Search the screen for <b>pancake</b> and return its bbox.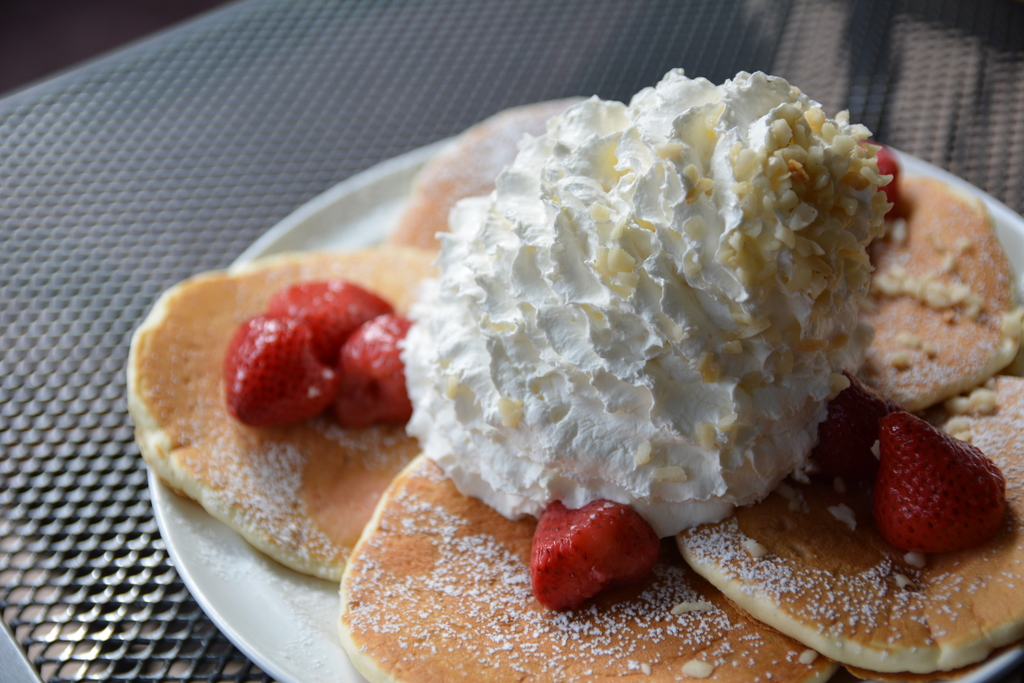
Found: (131, 255, 434, 580).
